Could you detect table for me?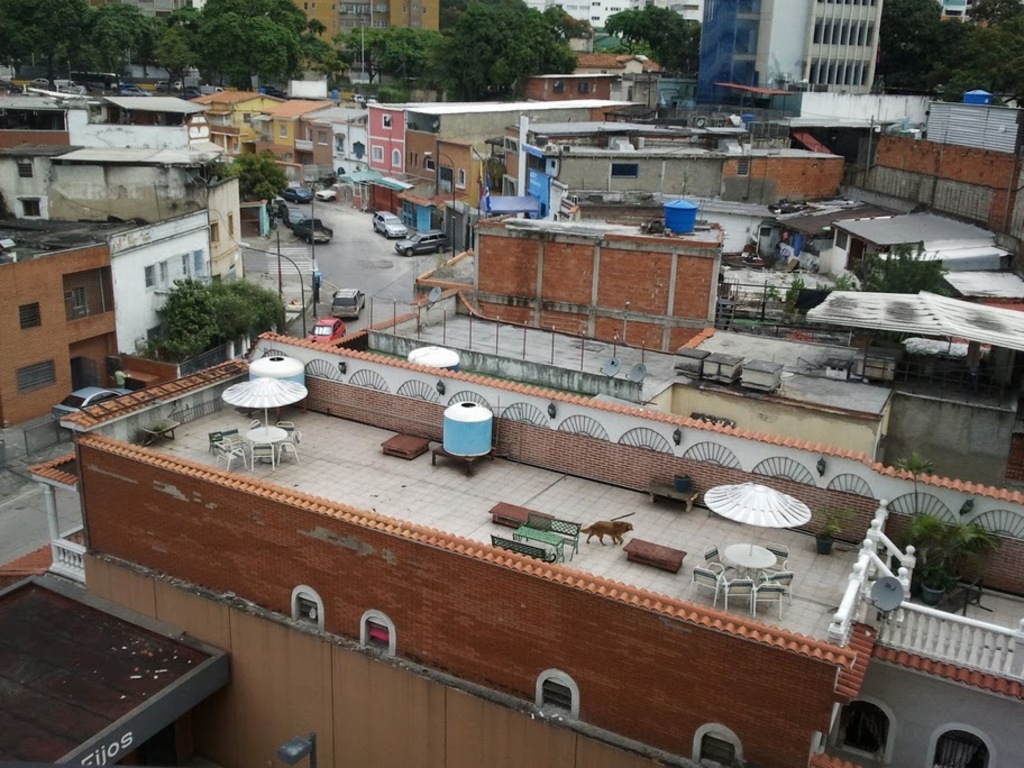
Detection result: [641, 478, 695, 509].
